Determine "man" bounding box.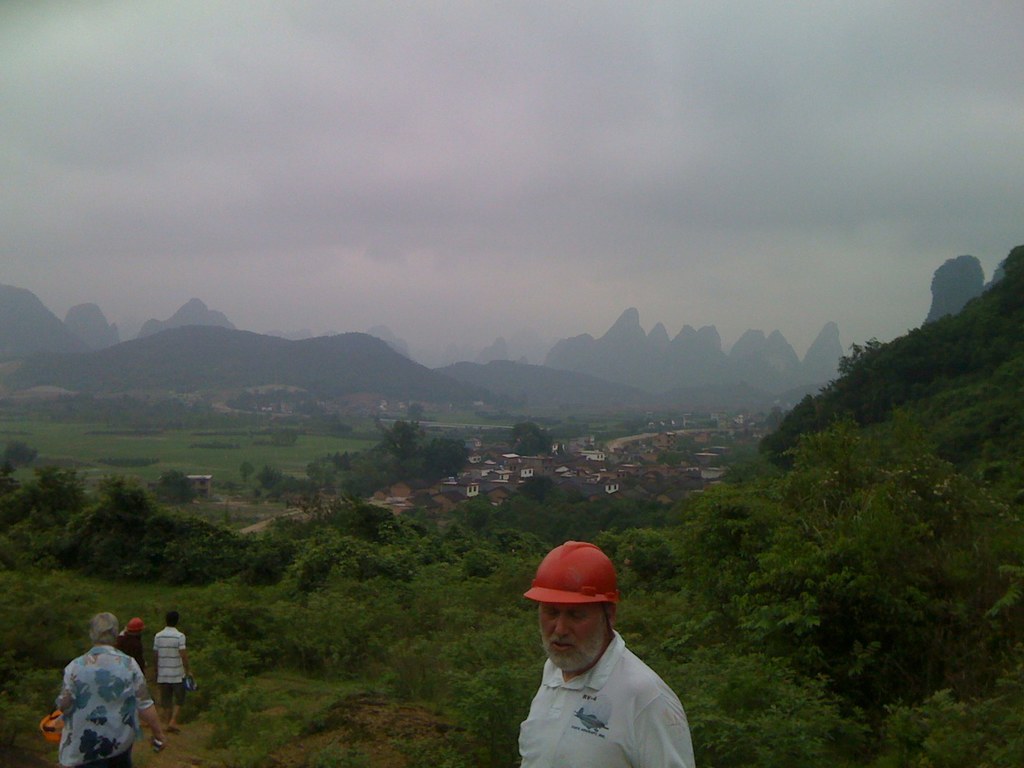
Determined: (x1=486, y1=533, x2=710, y2=767).
